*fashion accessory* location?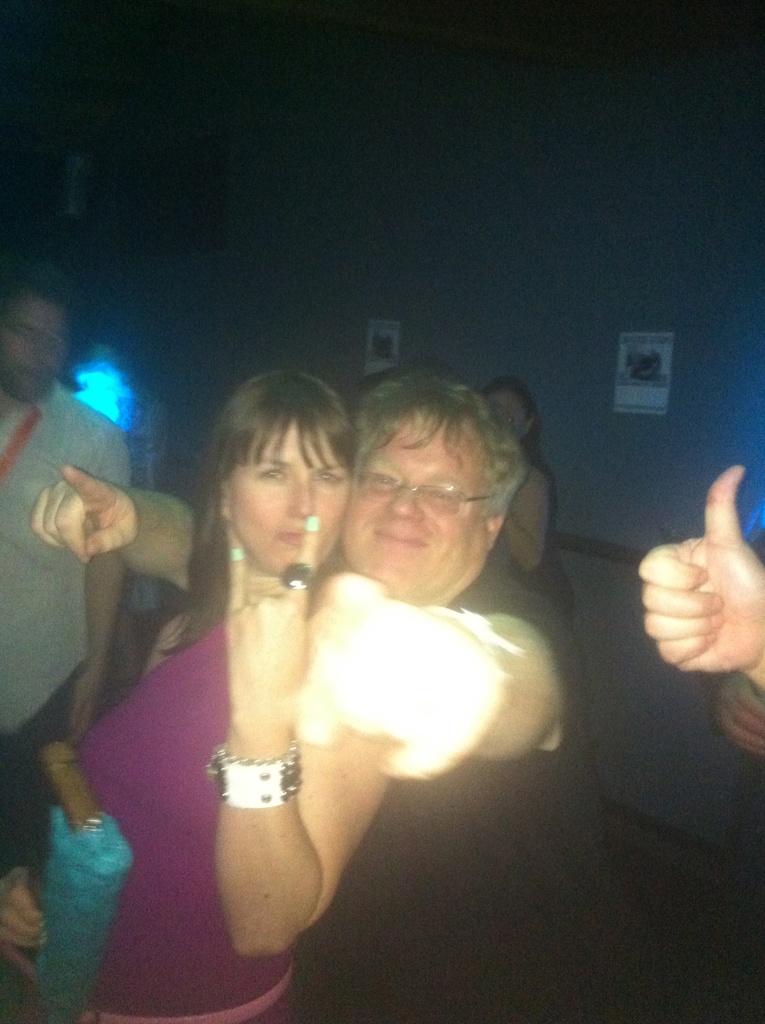
pyautogui.locateOnScreen(229, 545, 245, 559)
